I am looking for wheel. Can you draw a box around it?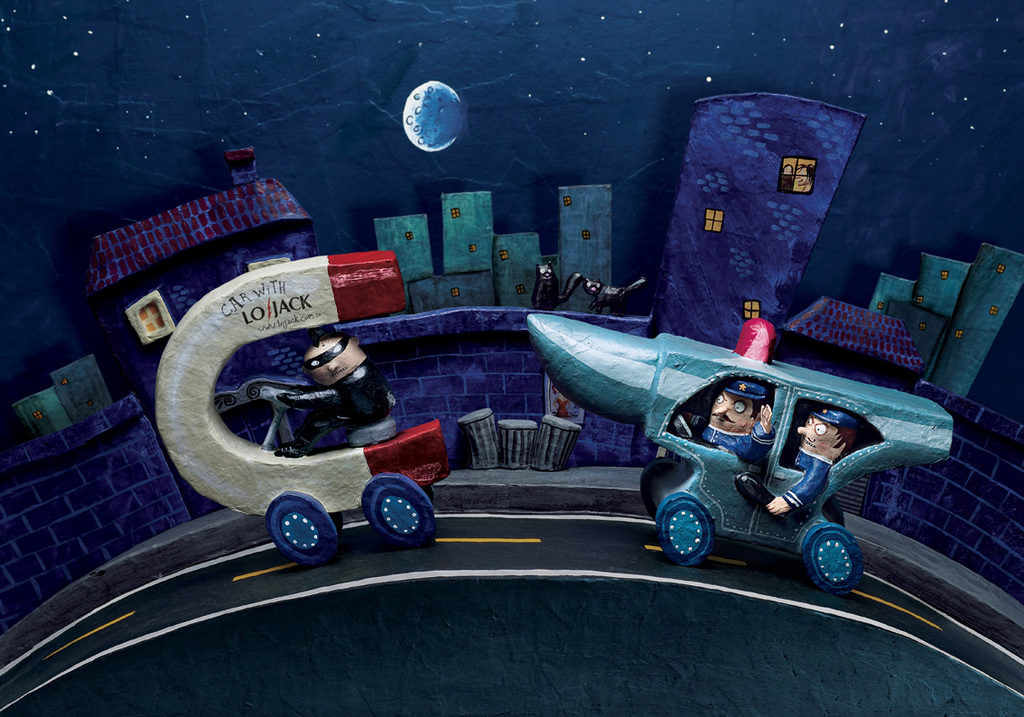
Sure, the bounding box is [x1=821, y1=492, x2=846, y2=526].
